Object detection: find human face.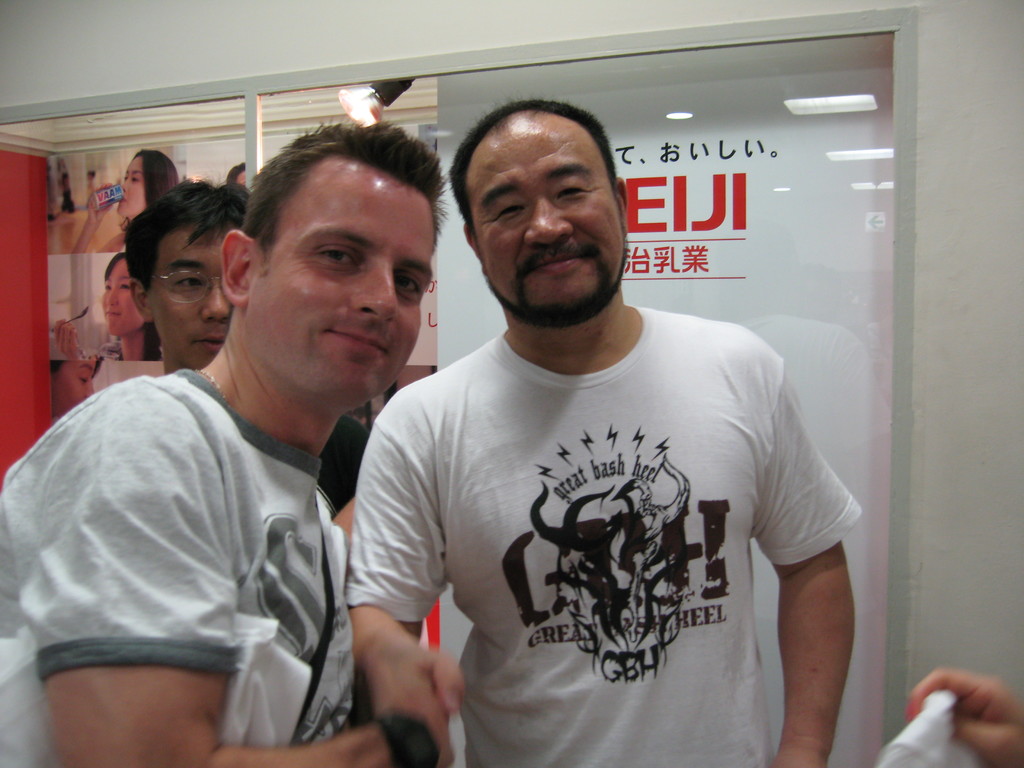
bbox(117, 159, 144, 209).
